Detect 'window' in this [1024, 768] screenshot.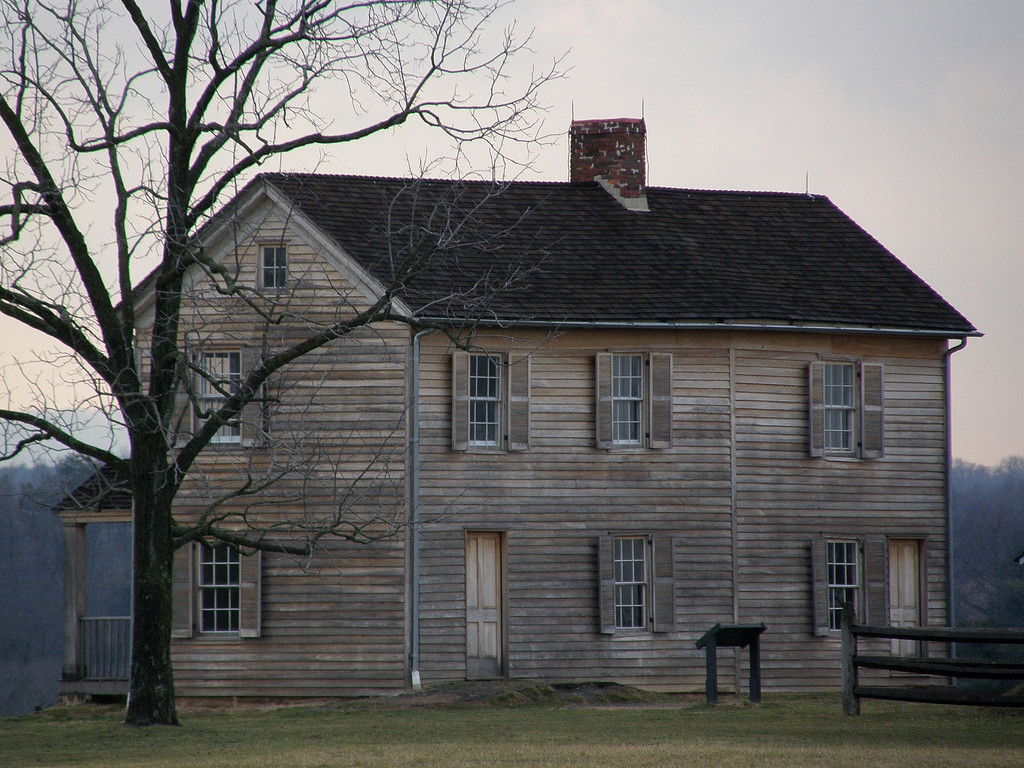
Detection: locate(809, 364, 883, 460).
